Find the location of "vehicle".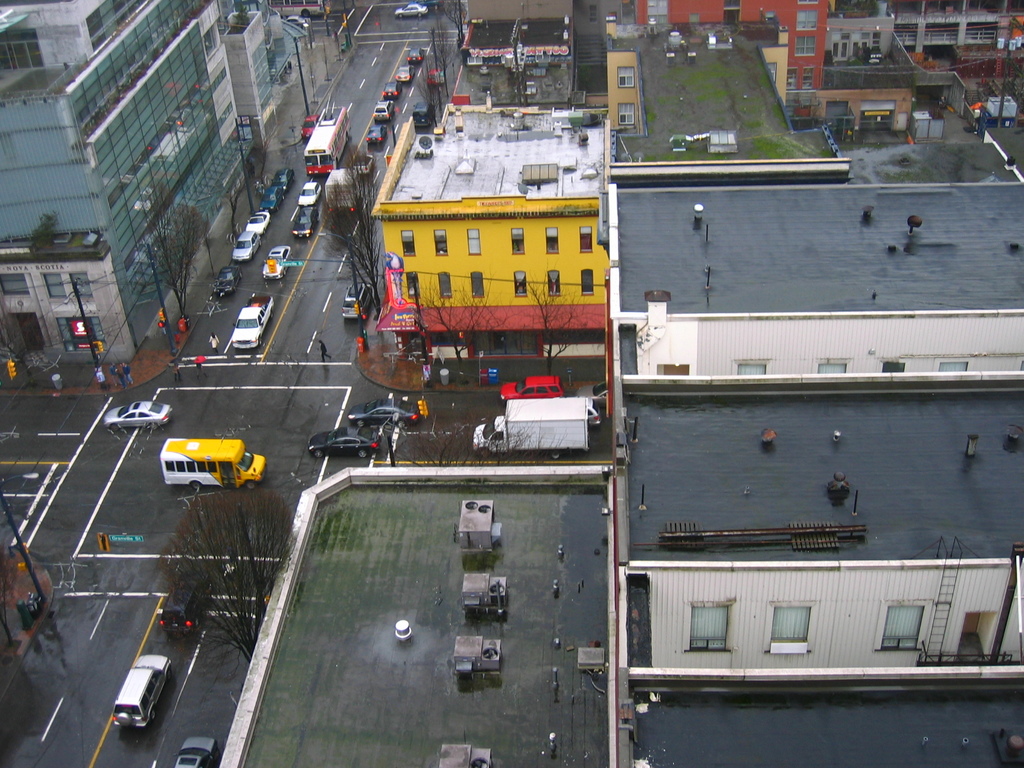
Location: (166,428,259,503).
